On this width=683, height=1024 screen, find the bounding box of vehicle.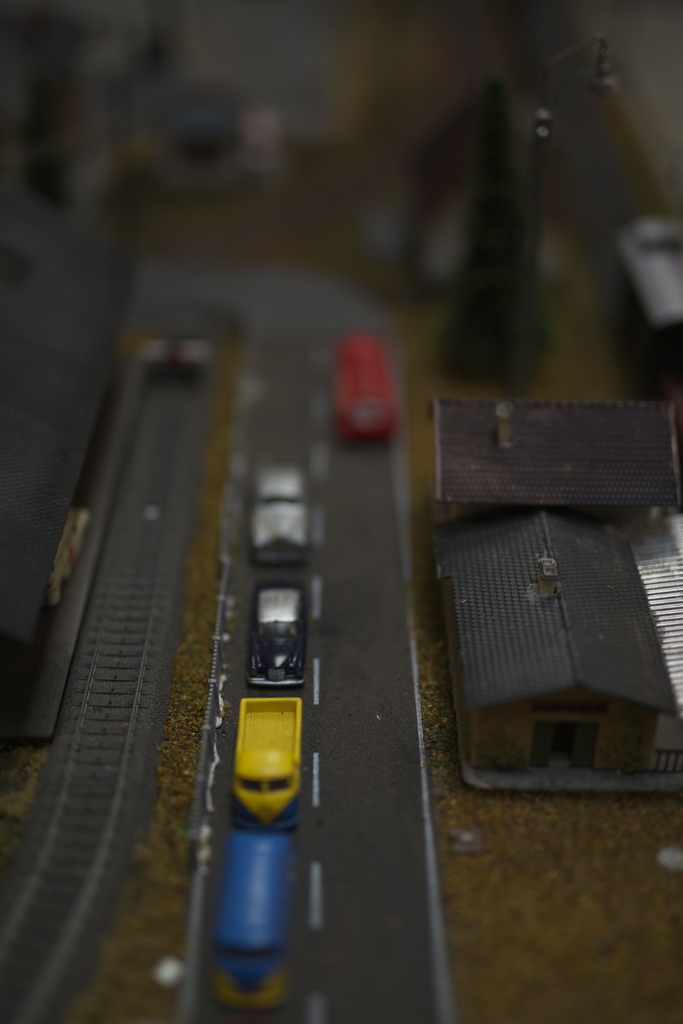
Bounding box: pyautogui.locateOnScreen(243, 581, 307, 690).
